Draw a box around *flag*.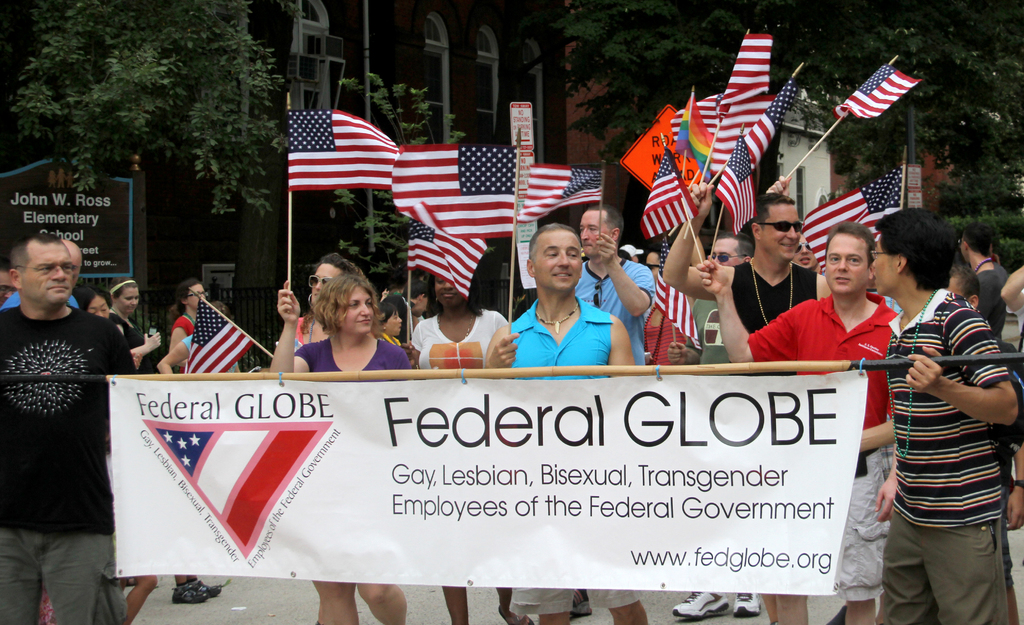
714, 138, 768, 227.
